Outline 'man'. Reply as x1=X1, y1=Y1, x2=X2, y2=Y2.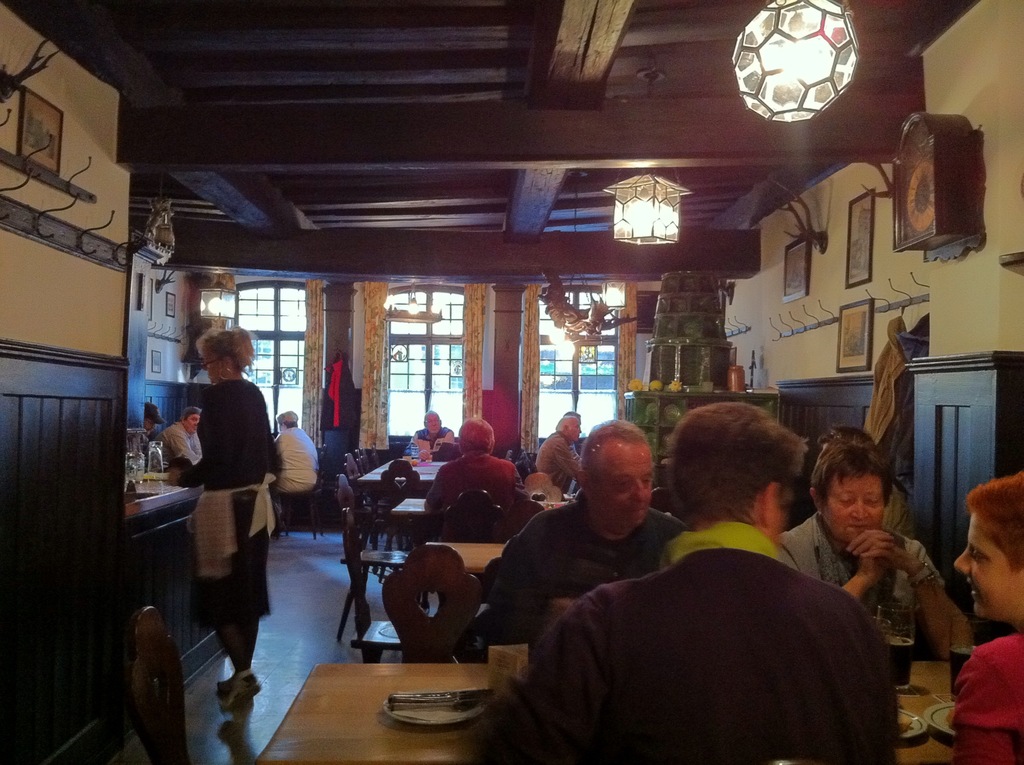
x1=534, y1=410, x2=587, y2=492.
